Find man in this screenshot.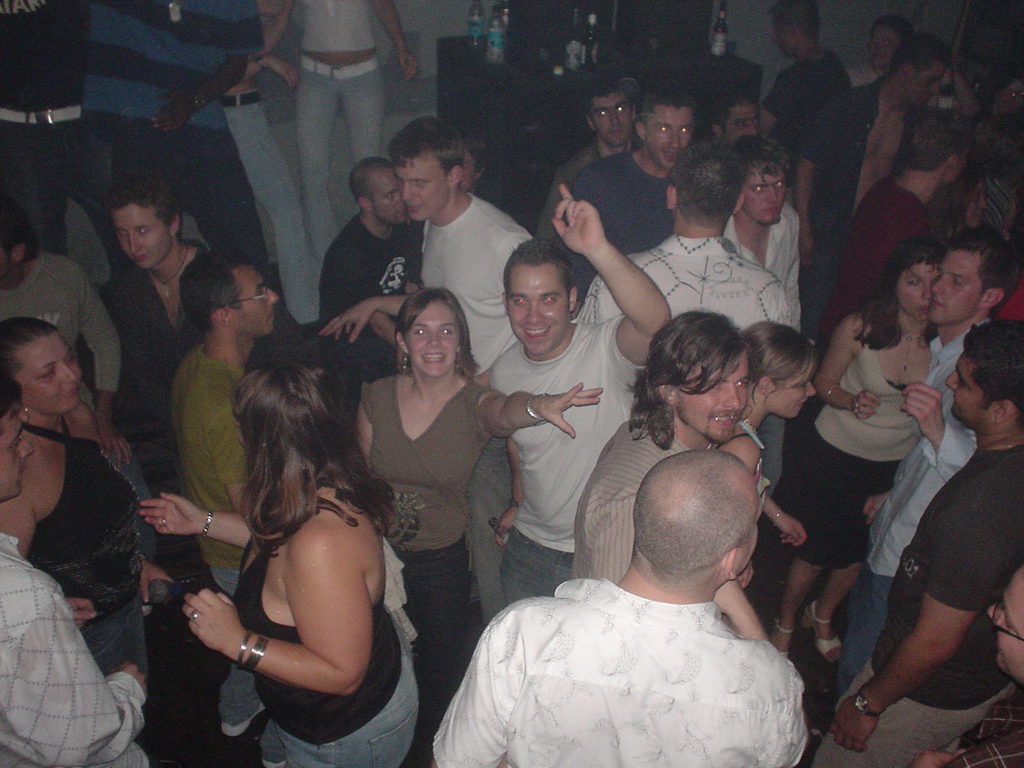
The bounding box for man is 831,109,973,315.
